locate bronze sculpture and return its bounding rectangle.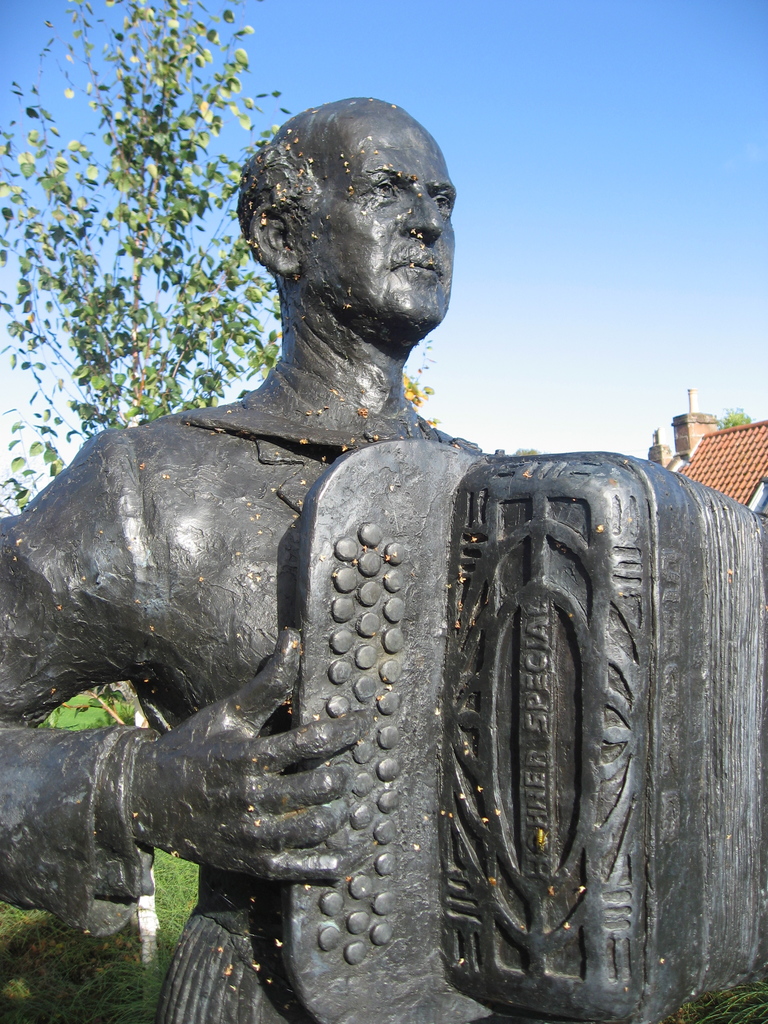
0 94 756 1023.
